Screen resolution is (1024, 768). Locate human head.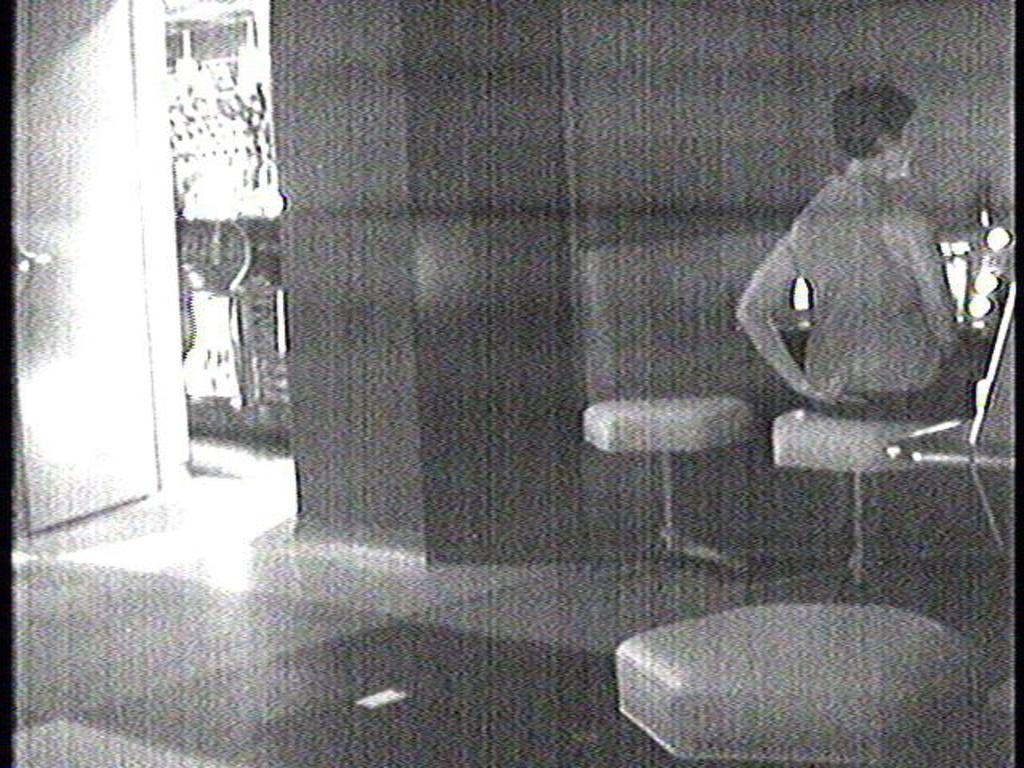
(x1=838, y1=86, x2=912, y2=178).
